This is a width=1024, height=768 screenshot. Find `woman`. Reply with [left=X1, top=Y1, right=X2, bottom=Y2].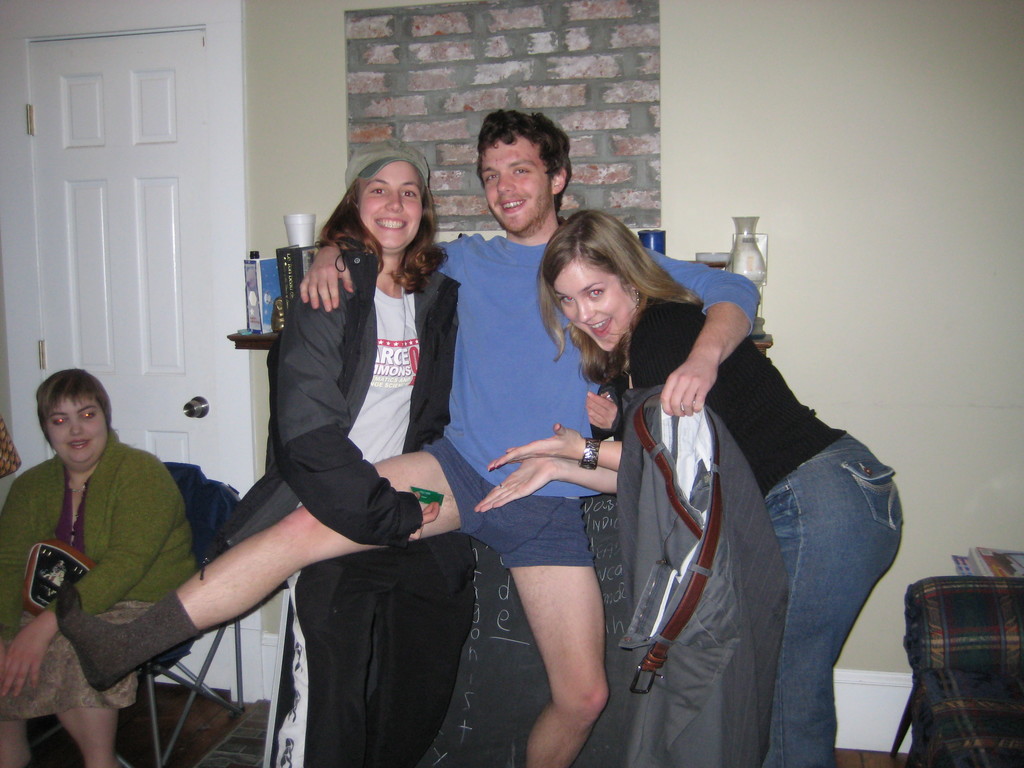
[left=0, top=363, right=200, bottom=767].
